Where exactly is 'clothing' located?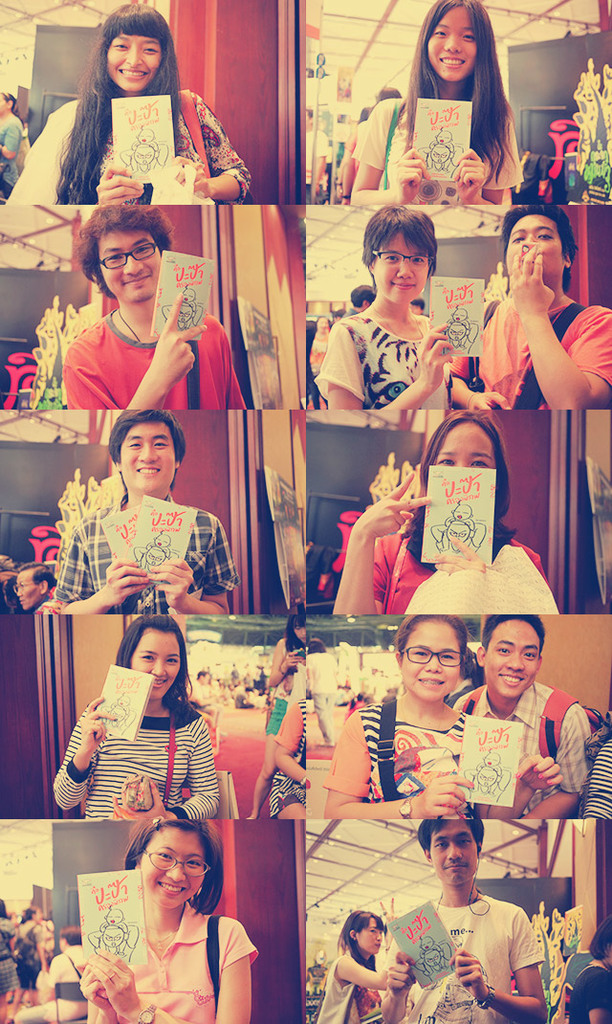
Its bounding box is {"left": 314, "top": 310, "right": 451, "bottom": 412}.
